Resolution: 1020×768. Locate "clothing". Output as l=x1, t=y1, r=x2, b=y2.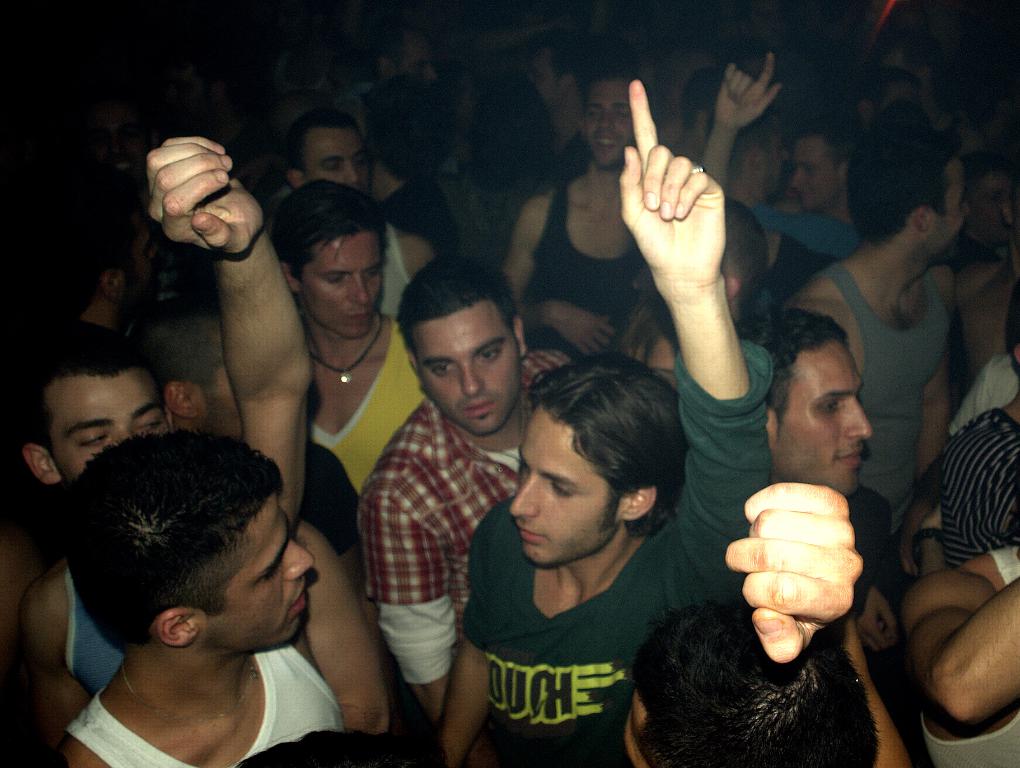
l=518, t=181, r=651, b=335.
